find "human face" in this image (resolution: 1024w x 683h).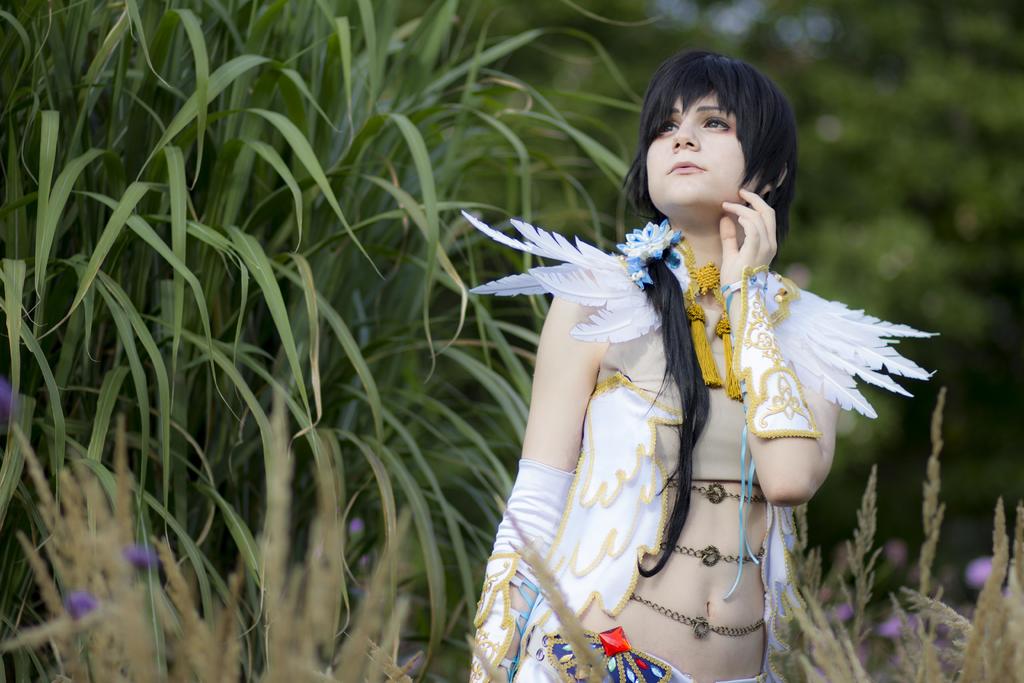
647 95 744 205.
